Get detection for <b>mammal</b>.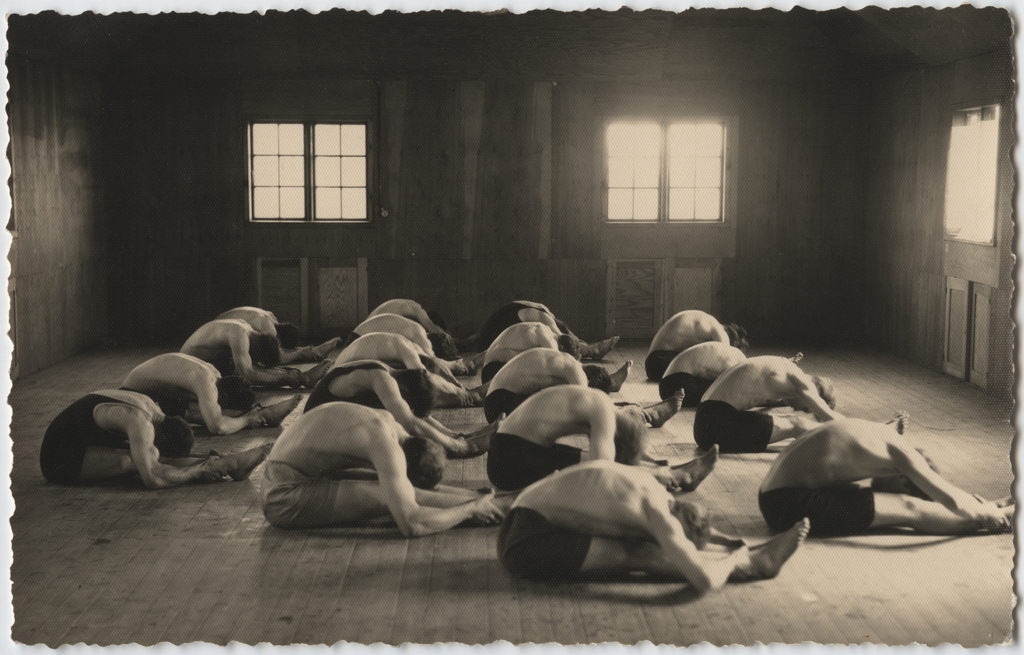
Detection: 689,359,909,452.
